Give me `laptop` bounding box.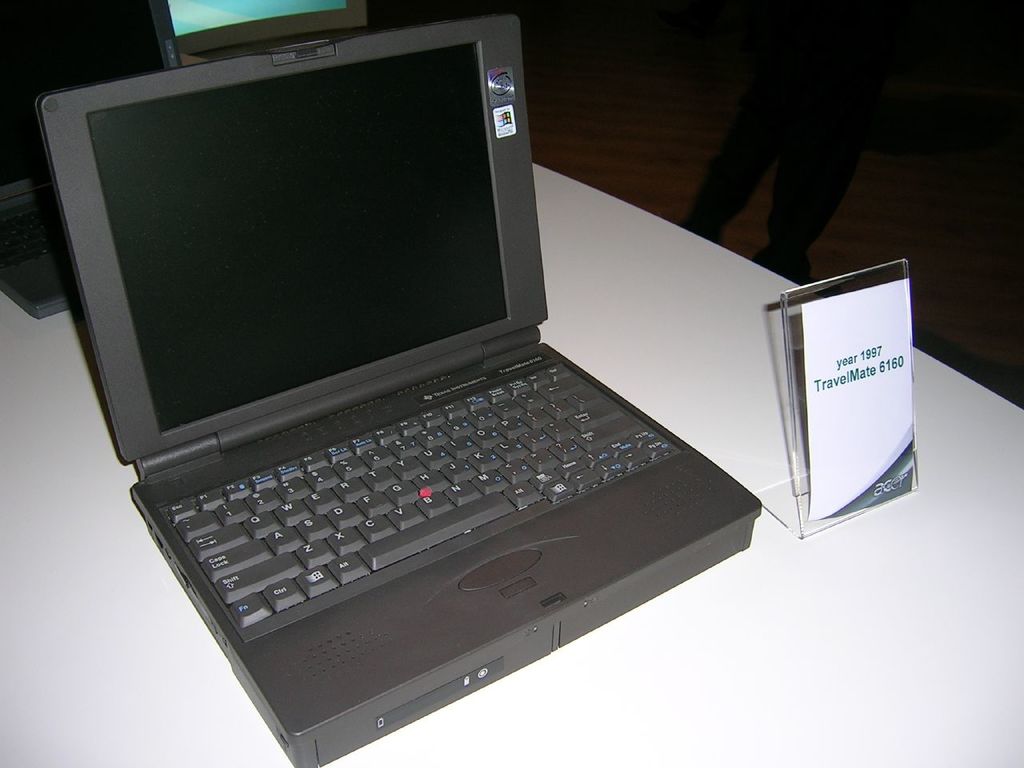
region(36, 8, 762, 767).
